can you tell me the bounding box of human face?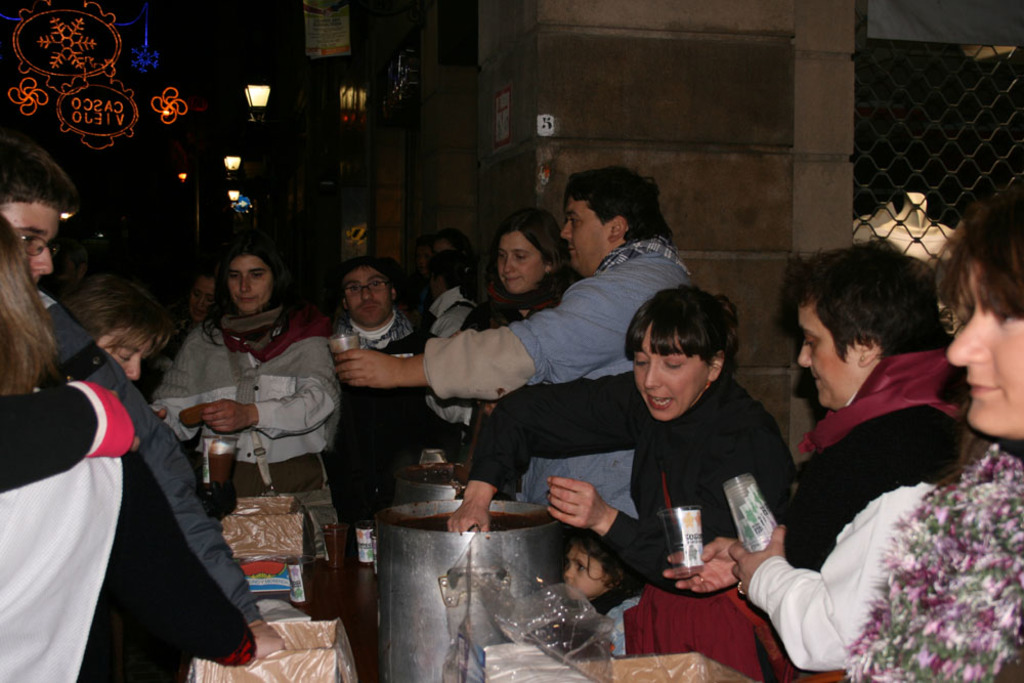
(630, 327, 709, 422).
